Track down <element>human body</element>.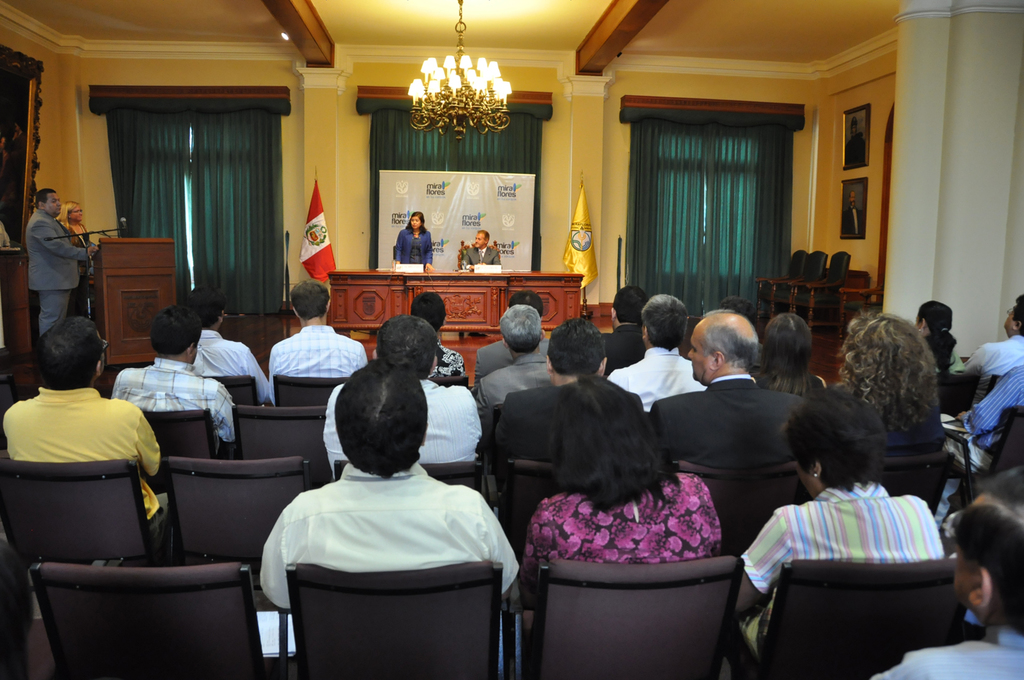
Tracked to locate(967, 370, 1022, 454).
